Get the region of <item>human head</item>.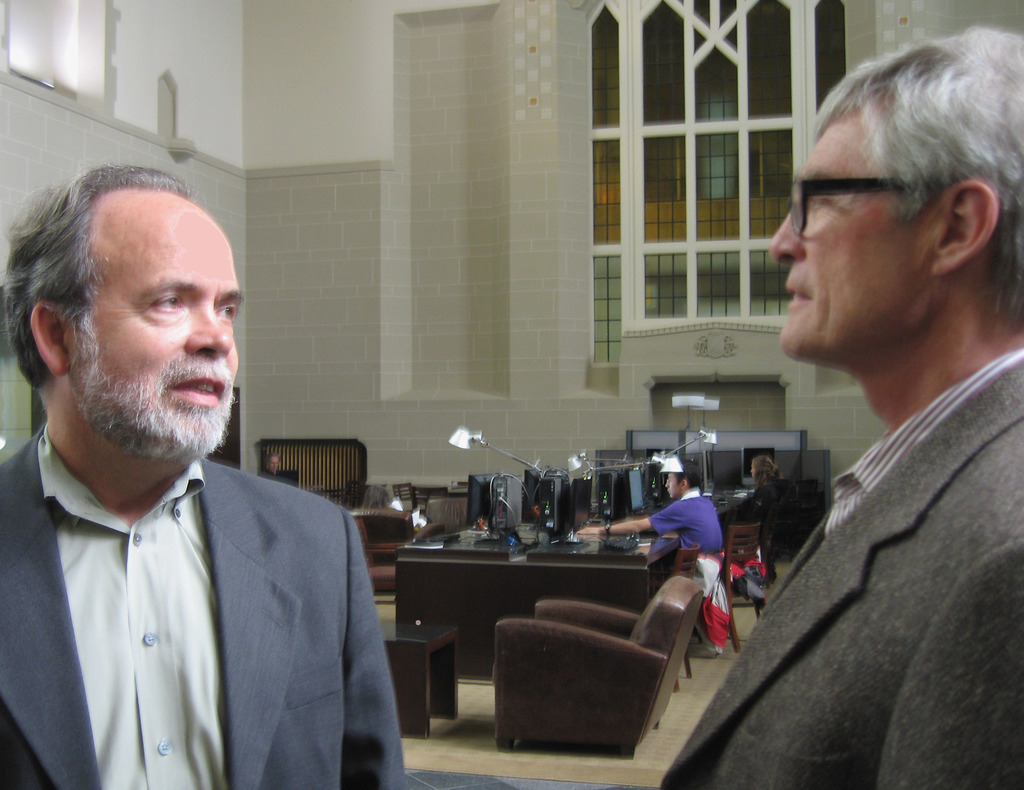
[x1=751, y1=457, x2=781, y2=482].
